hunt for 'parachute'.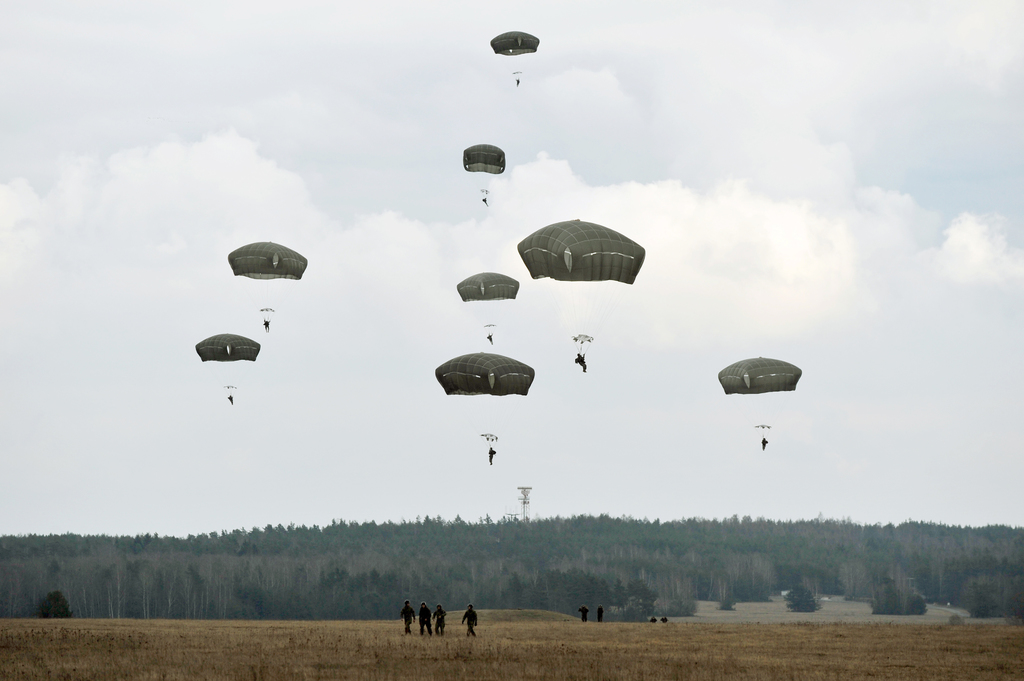
Hunted down at 515 217 646 360.
